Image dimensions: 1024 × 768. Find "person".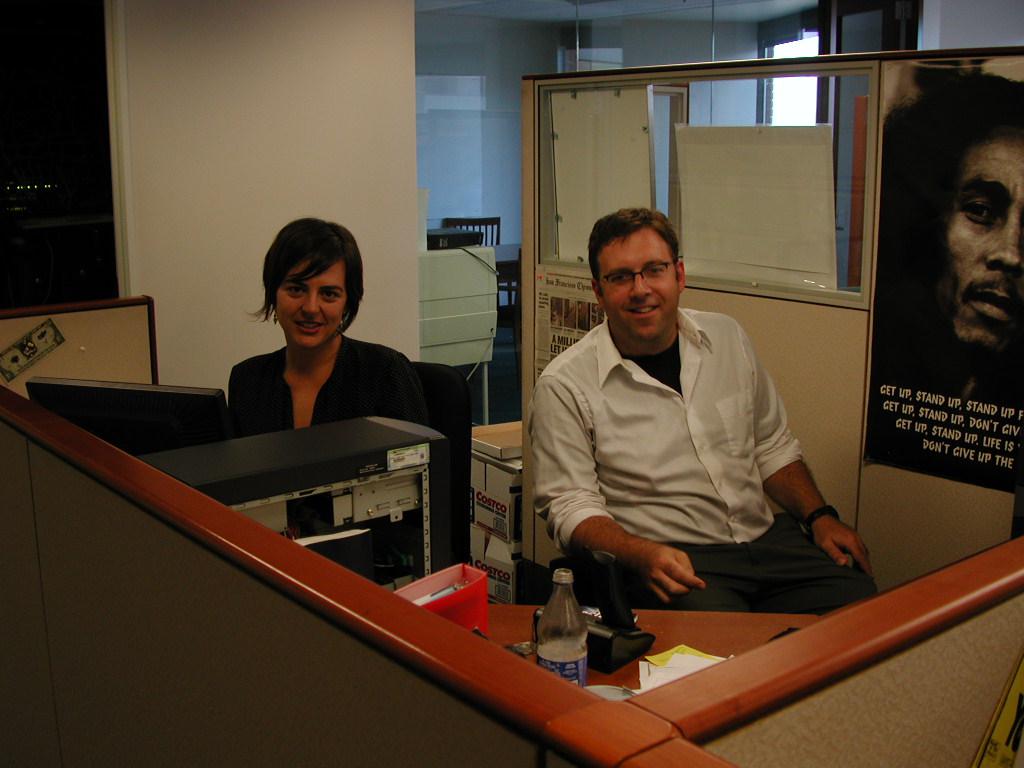
863,57,1023,408.
